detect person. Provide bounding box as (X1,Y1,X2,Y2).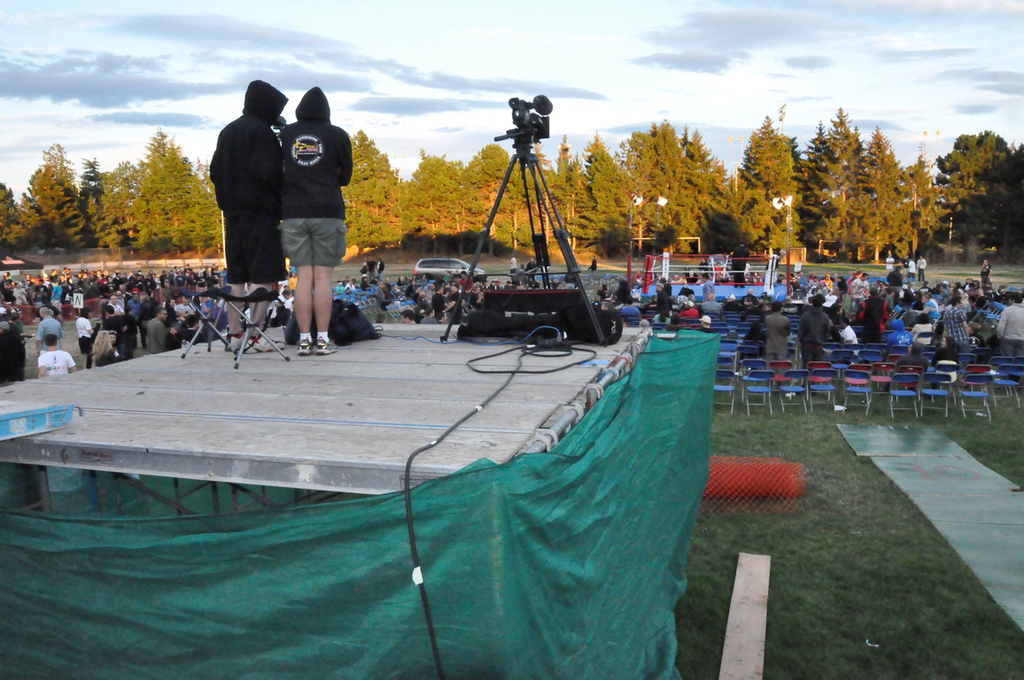
(283,85,356,358).
